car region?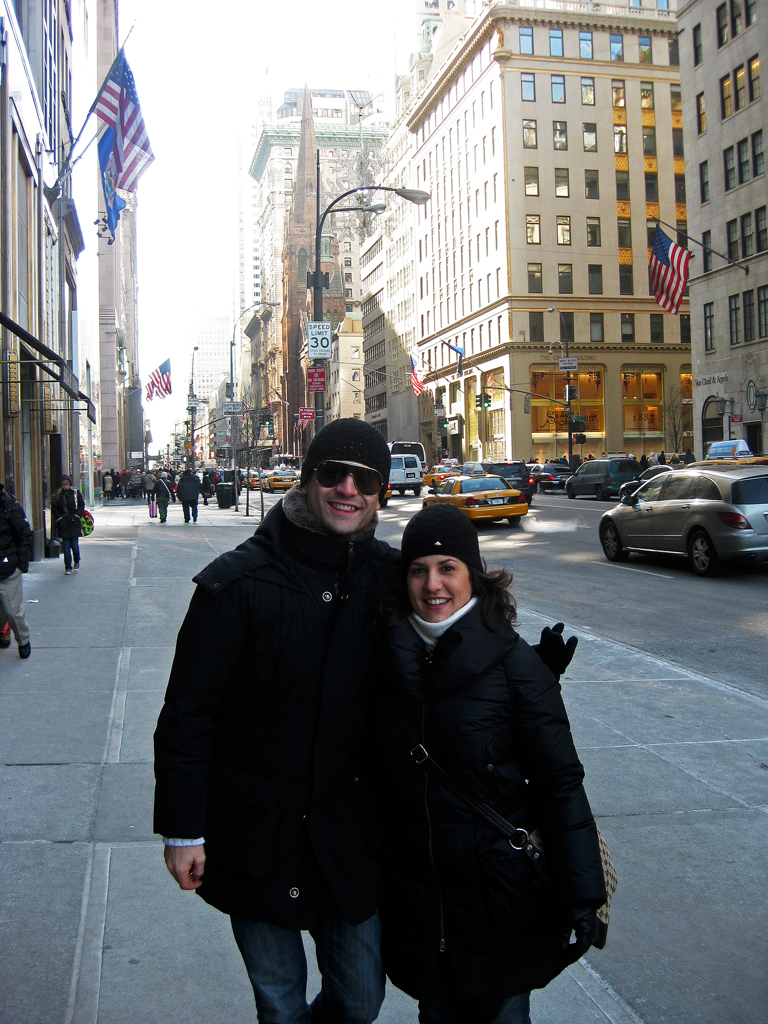
BBox(612, 455, 672, 508)
